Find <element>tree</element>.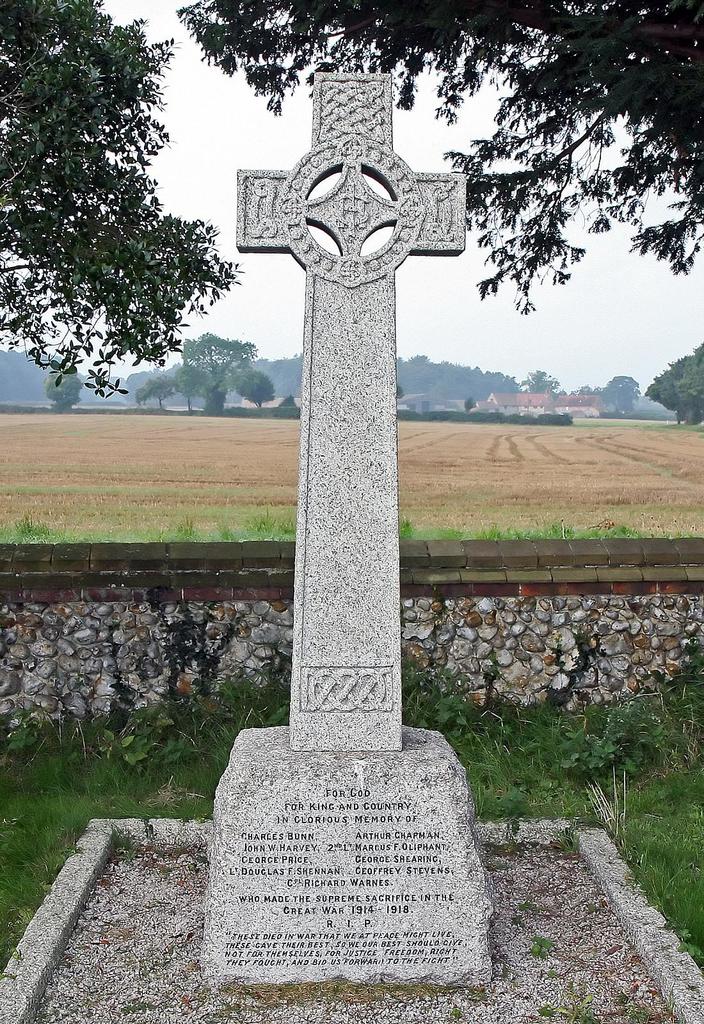
box=[650, 337, 703, 424].
